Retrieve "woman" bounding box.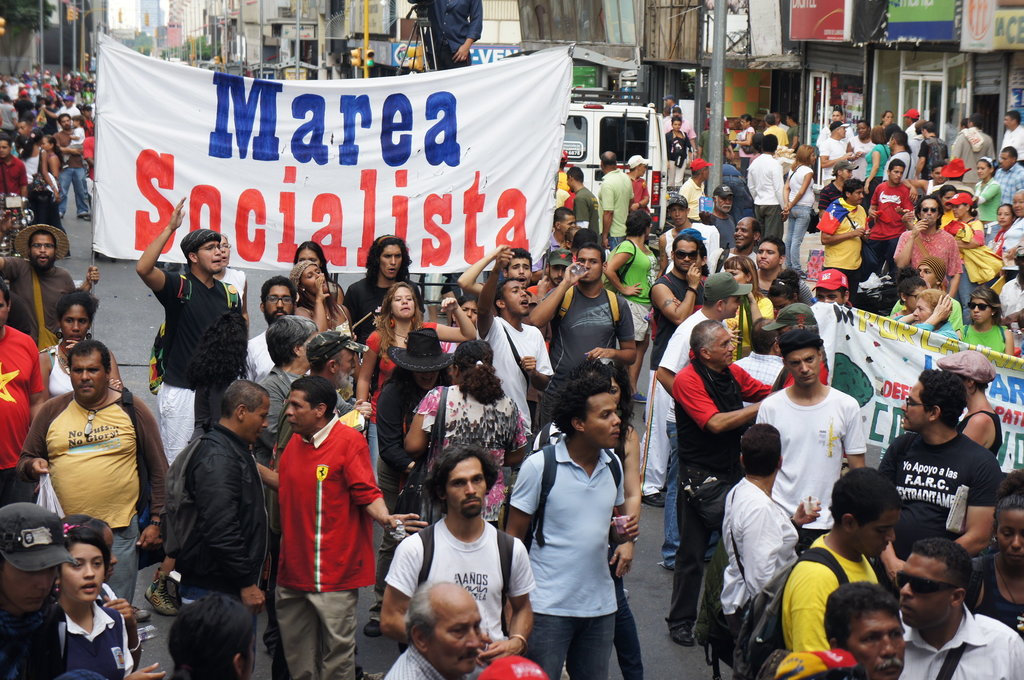
Bounding box: 660/115/696/193.
